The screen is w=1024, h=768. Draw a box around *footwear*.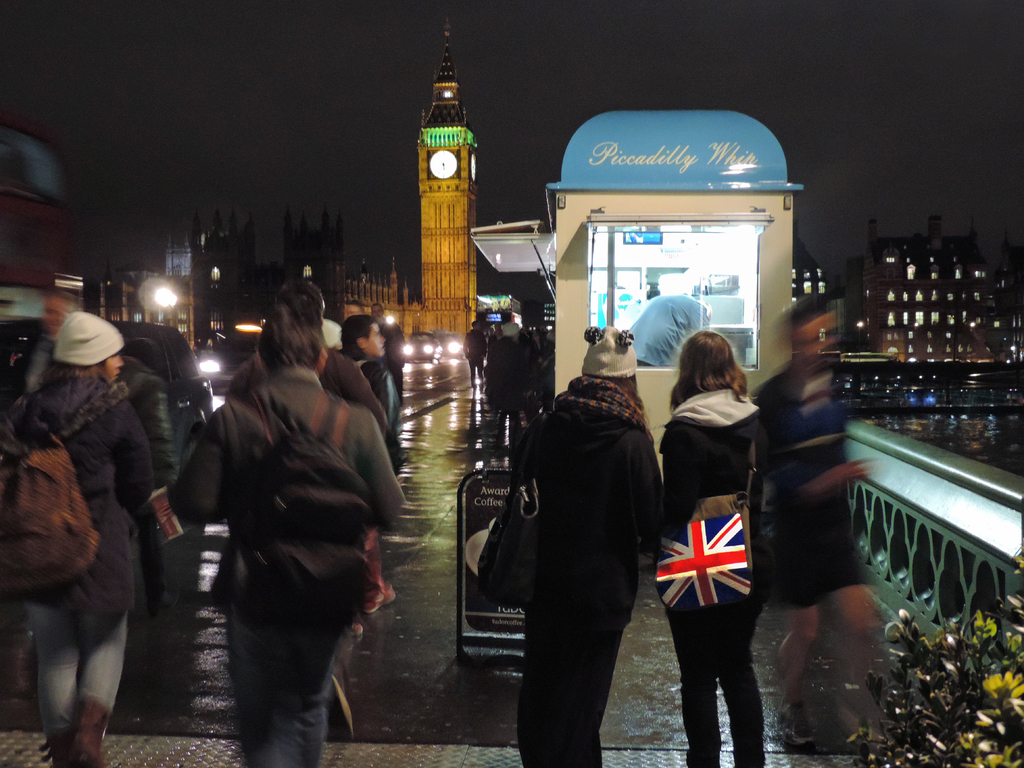
(360, 580, 397, 618).
